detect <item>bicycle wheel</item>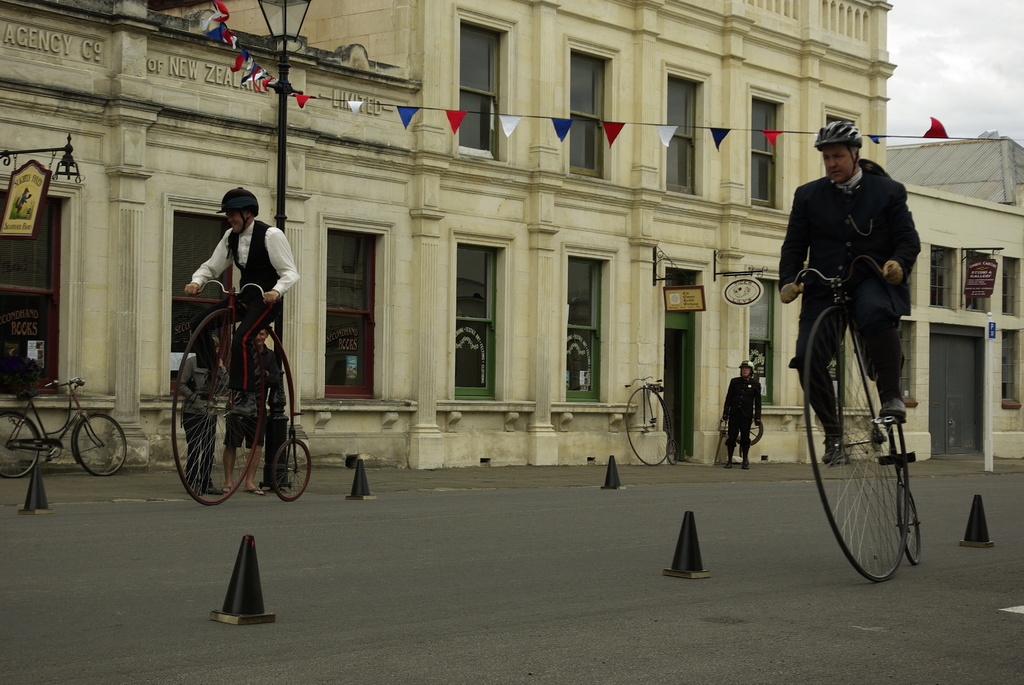
<region>814, 294, 915, 588</region>
